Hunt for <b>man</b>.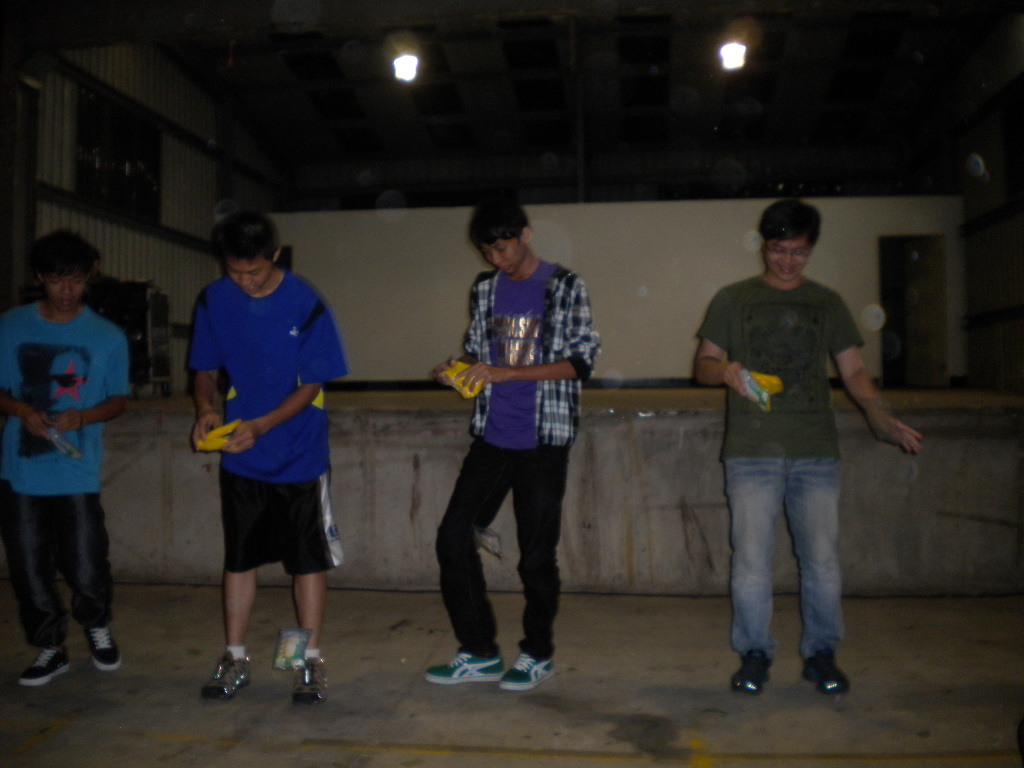
Hunted down at crop(175, 212, 350, 705).
